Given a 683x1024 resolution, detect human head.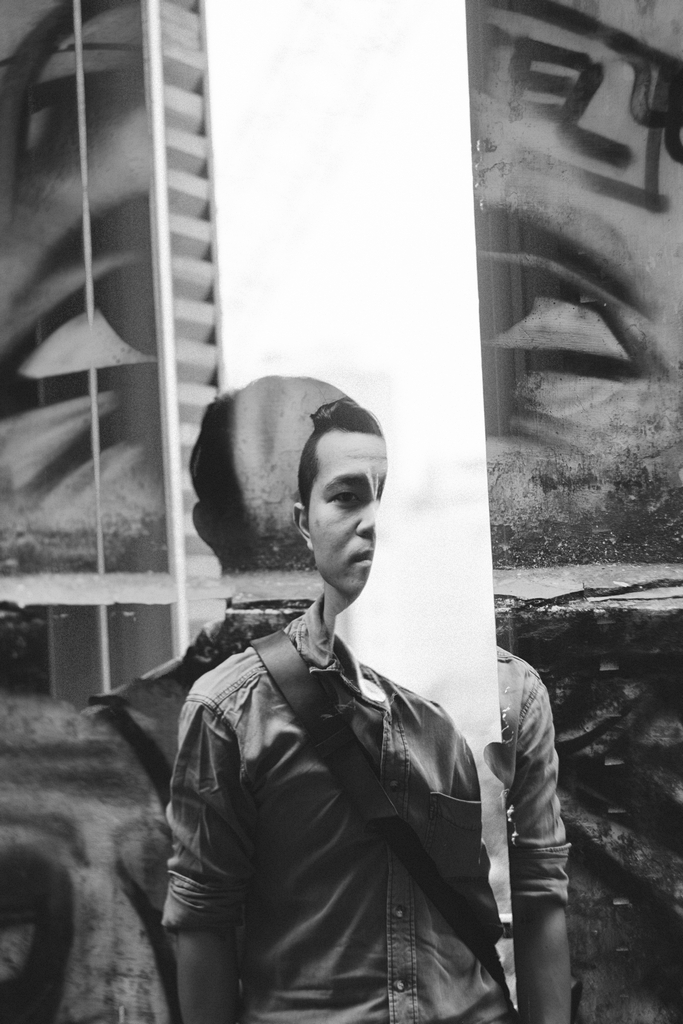
<bbox>281, 386, 391, 589</bbox>.
